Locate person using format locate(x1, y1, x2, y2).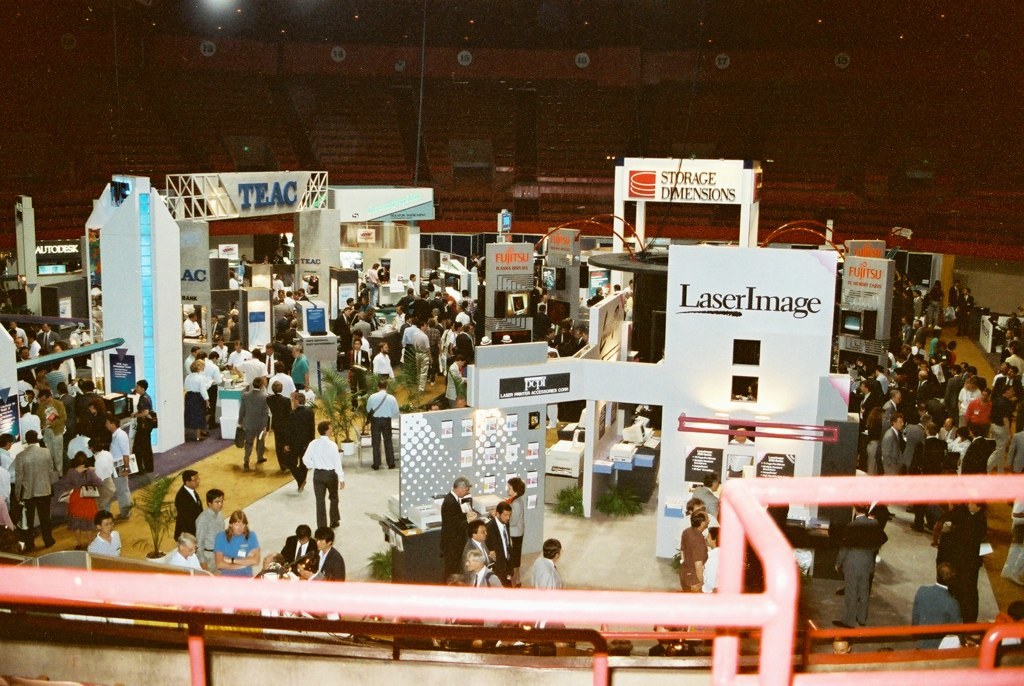
locate(591, 288, 603, 303).
